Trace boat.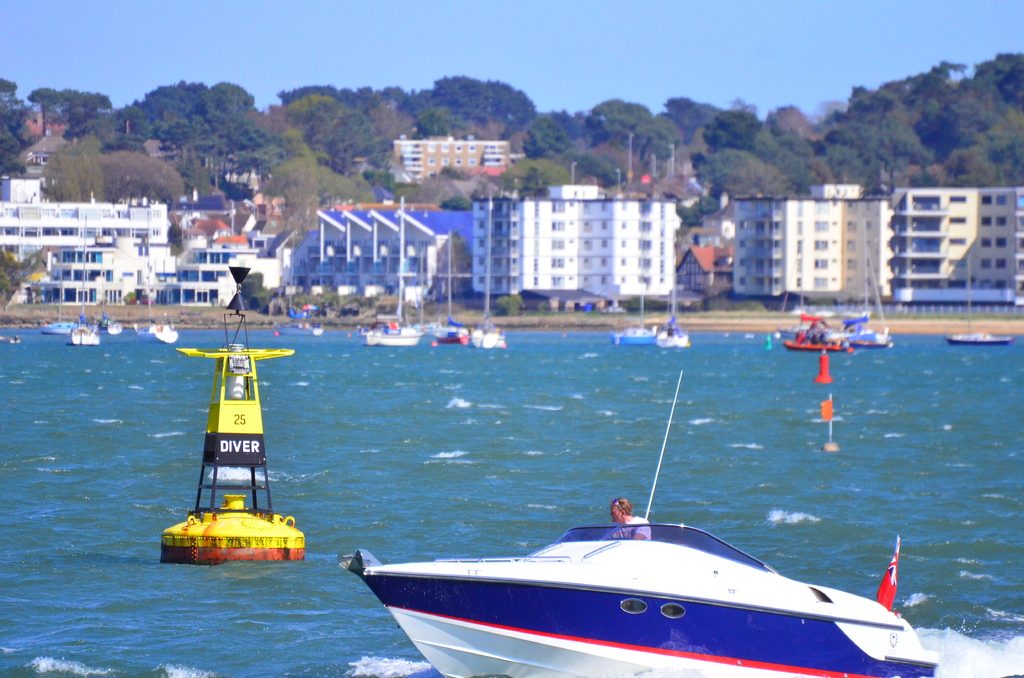
Traced to l=367, t=323, r=425, b=348.
